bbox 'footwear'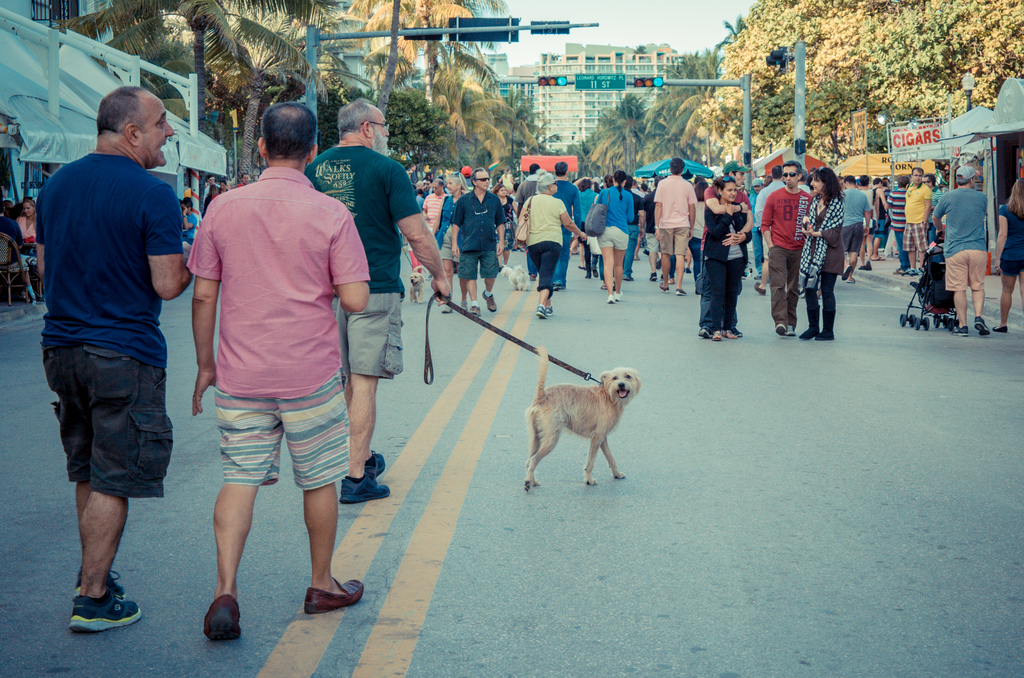
box(798, 309, 819, 340)
